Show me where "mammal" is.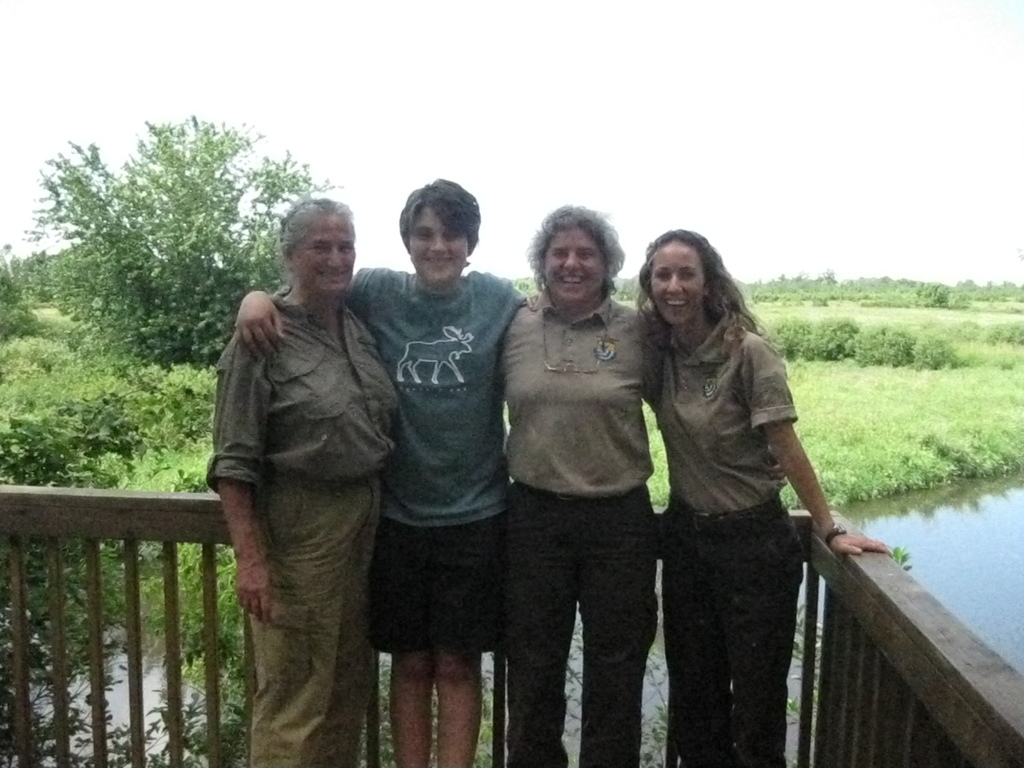
"mammal" is at l=524, t=232, r=892, b=767.
